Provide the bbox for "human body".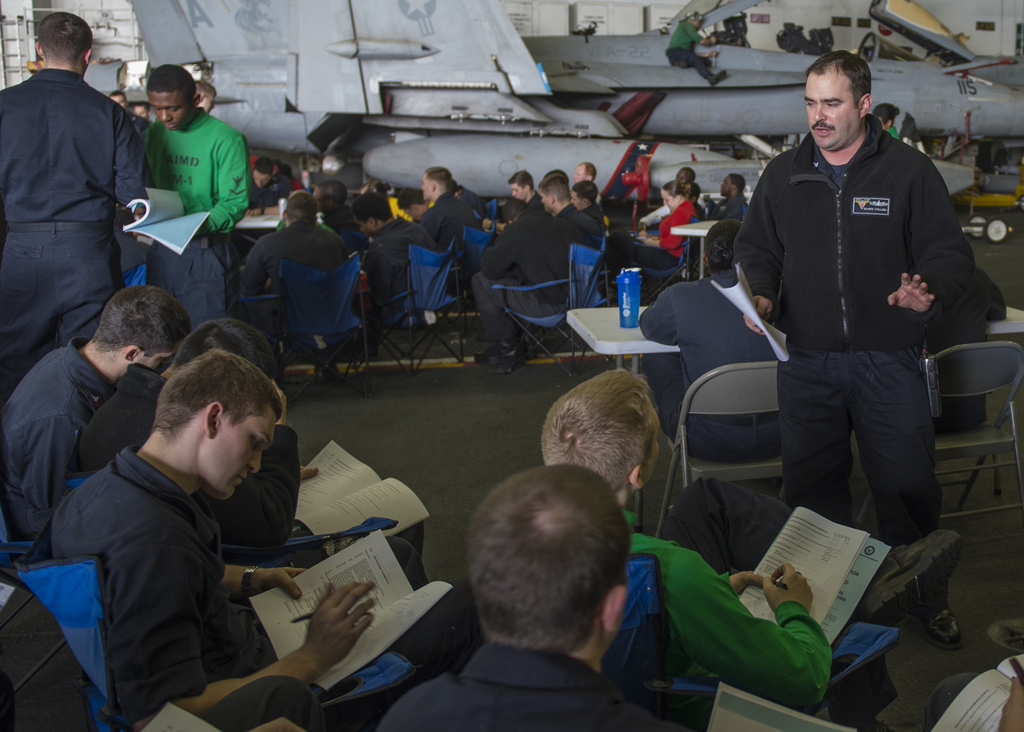
{"left": 746, "top": 58, "right": 970, "bottom": 601}.
